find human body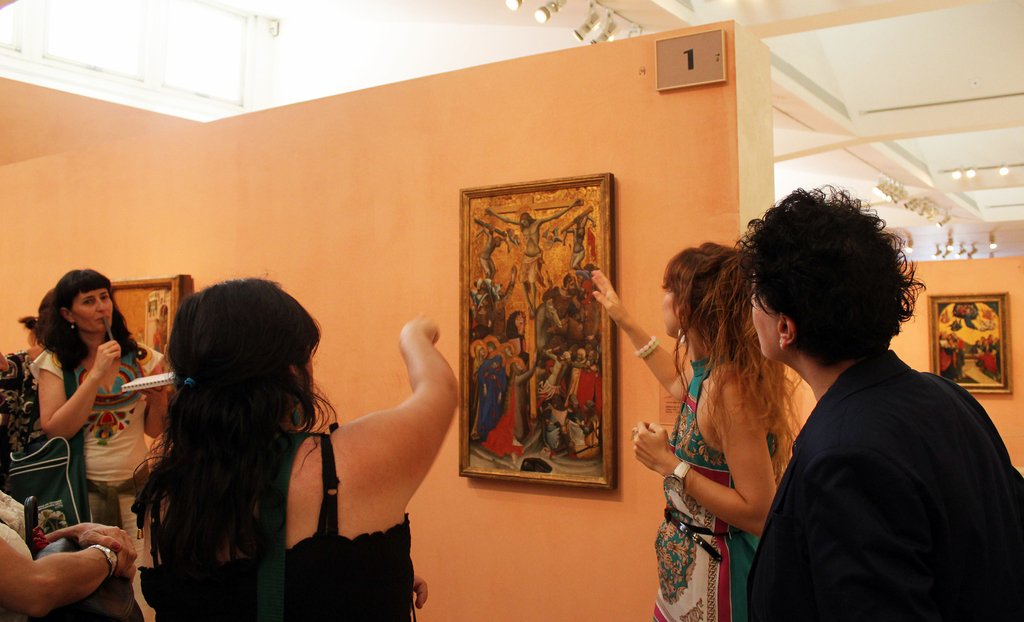
crop(583, 241, 783, 621)
